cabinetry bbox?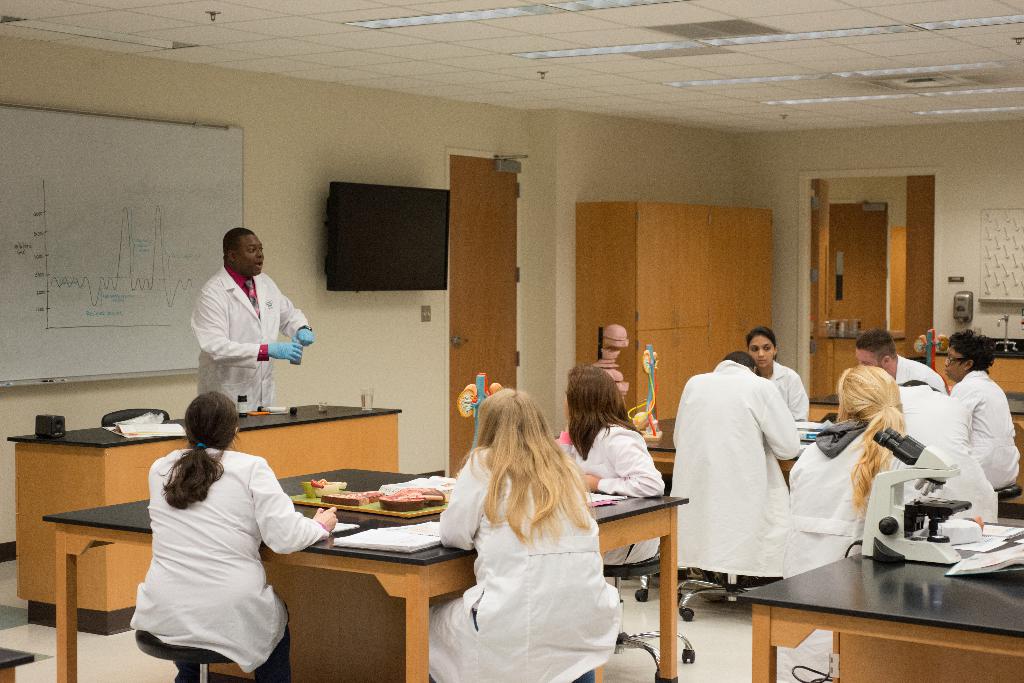
575/201/772/420
